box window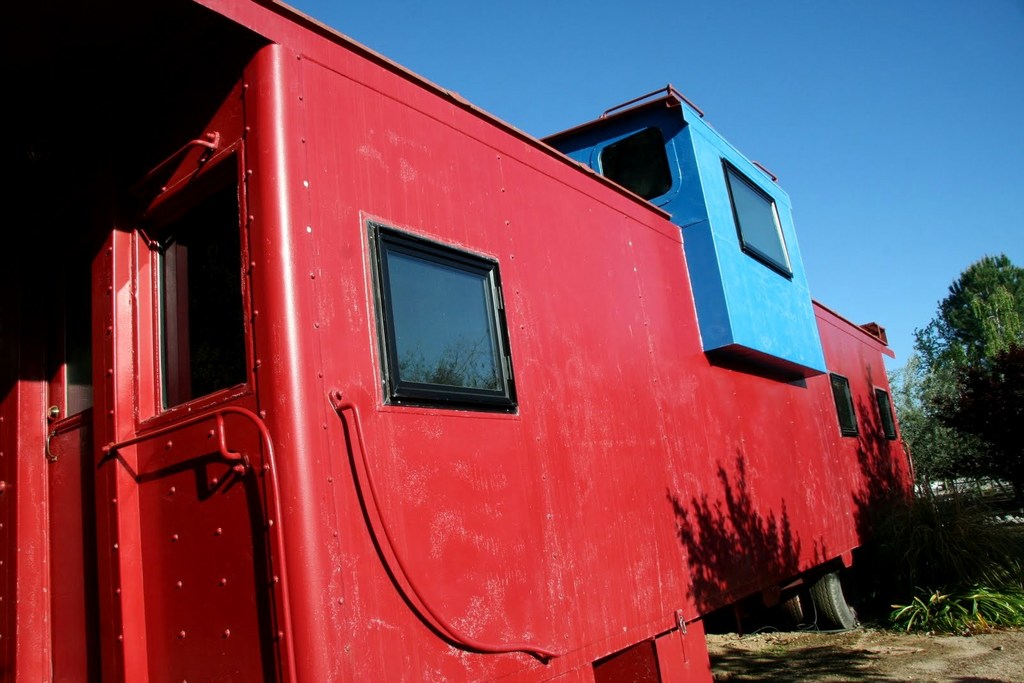
crop(383, 239, 503, 390)
